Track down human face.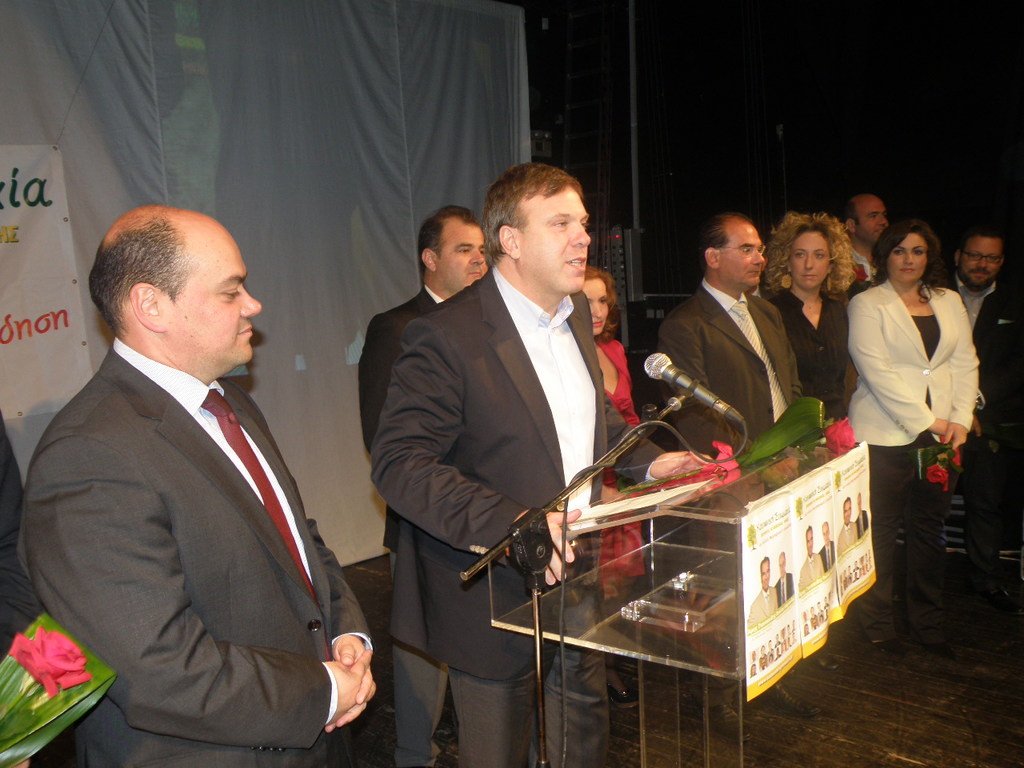
Tracked to box=[962, 234, 1002, 283].
